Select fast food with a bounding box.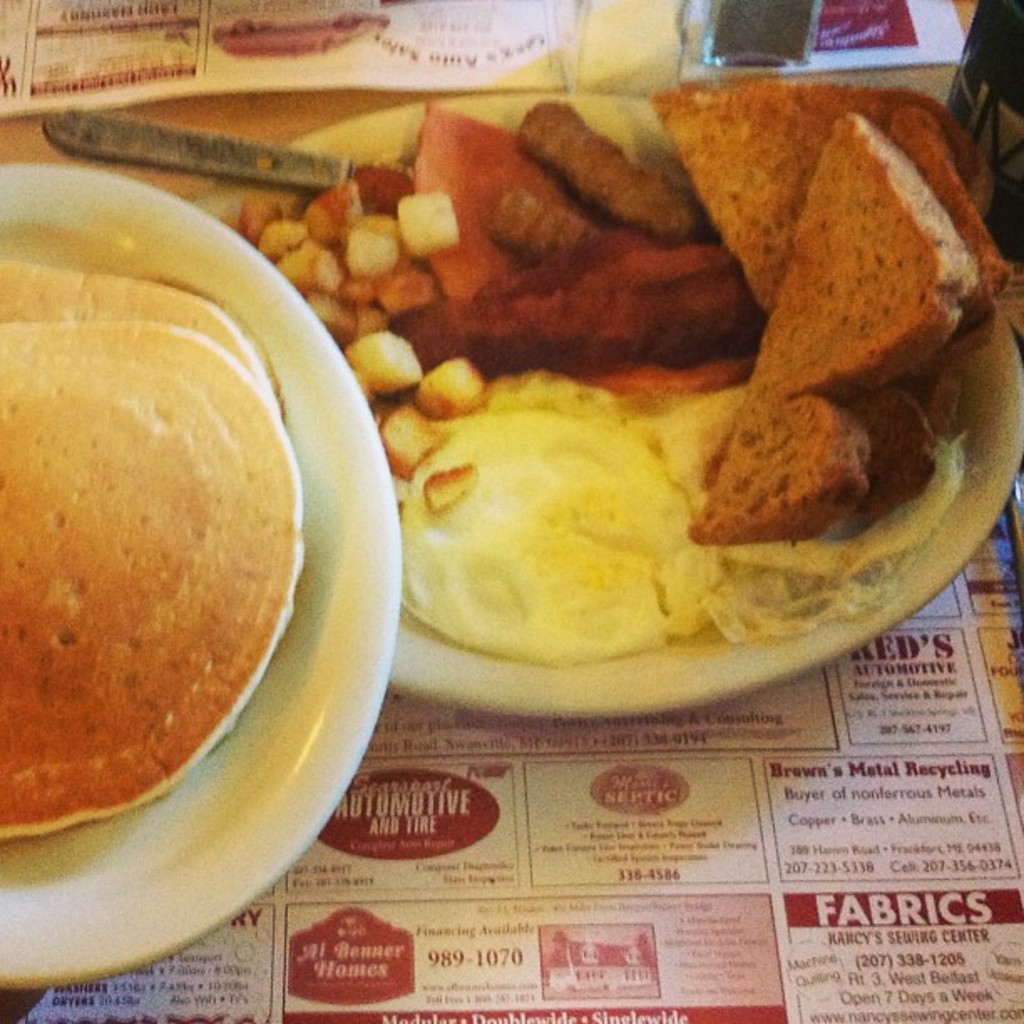
region(664, 70, 1022, 331).
